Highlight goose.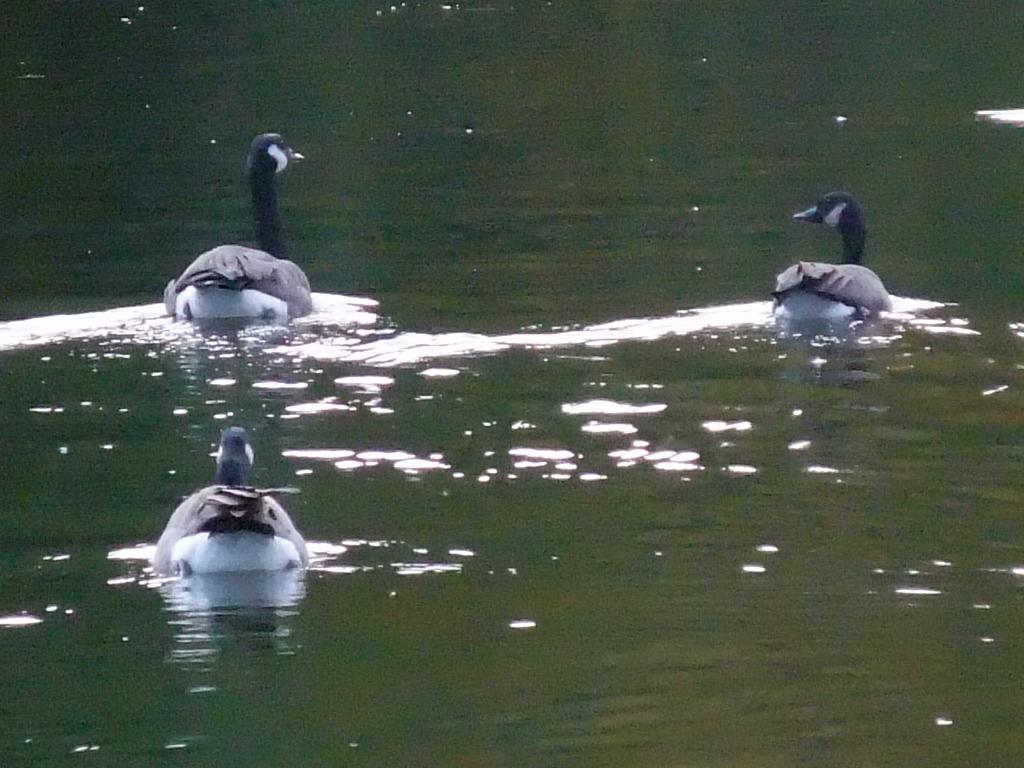
Highlighted region: box=[163, 125, 326, 355].
